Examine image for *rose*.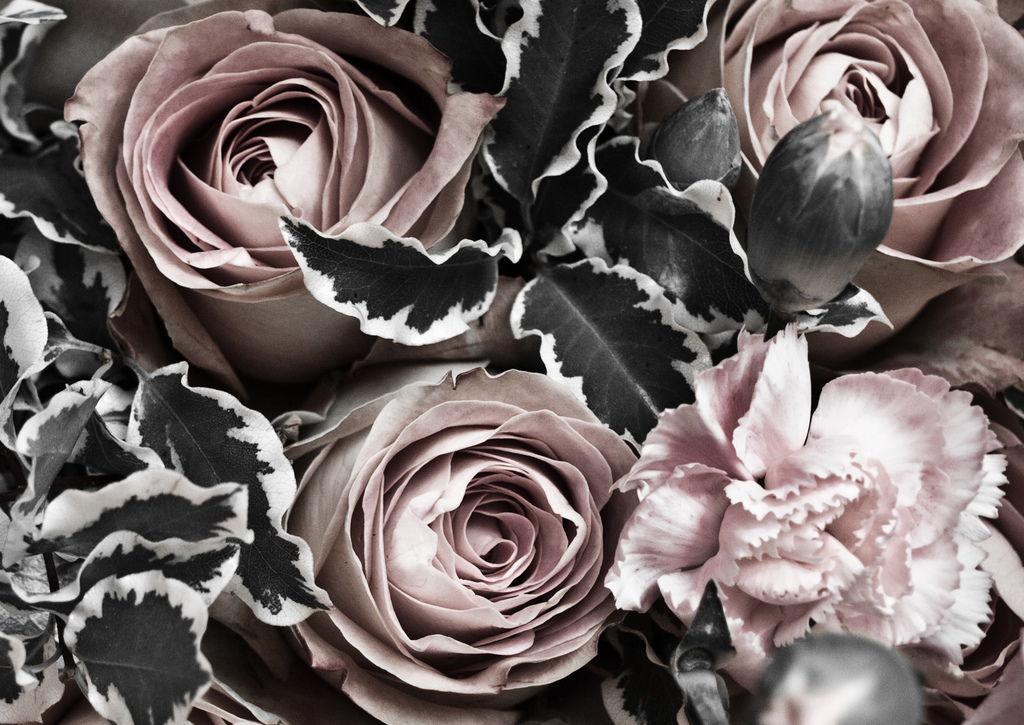
Examination result: bbox=(632, 0, 1023, 394).
